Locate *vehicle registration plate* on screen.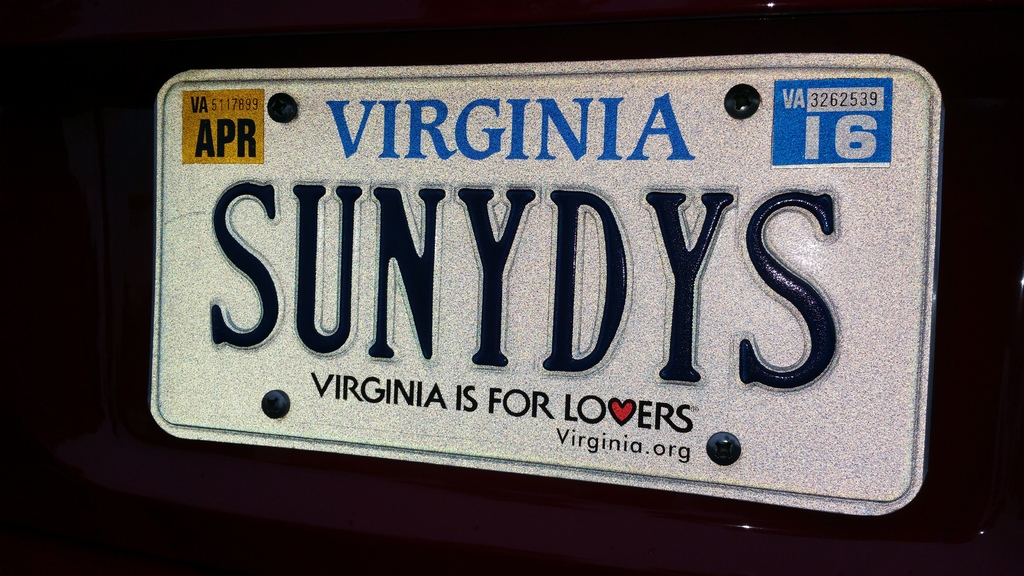
On screen at l=122, t=38, r=971, b=490.
